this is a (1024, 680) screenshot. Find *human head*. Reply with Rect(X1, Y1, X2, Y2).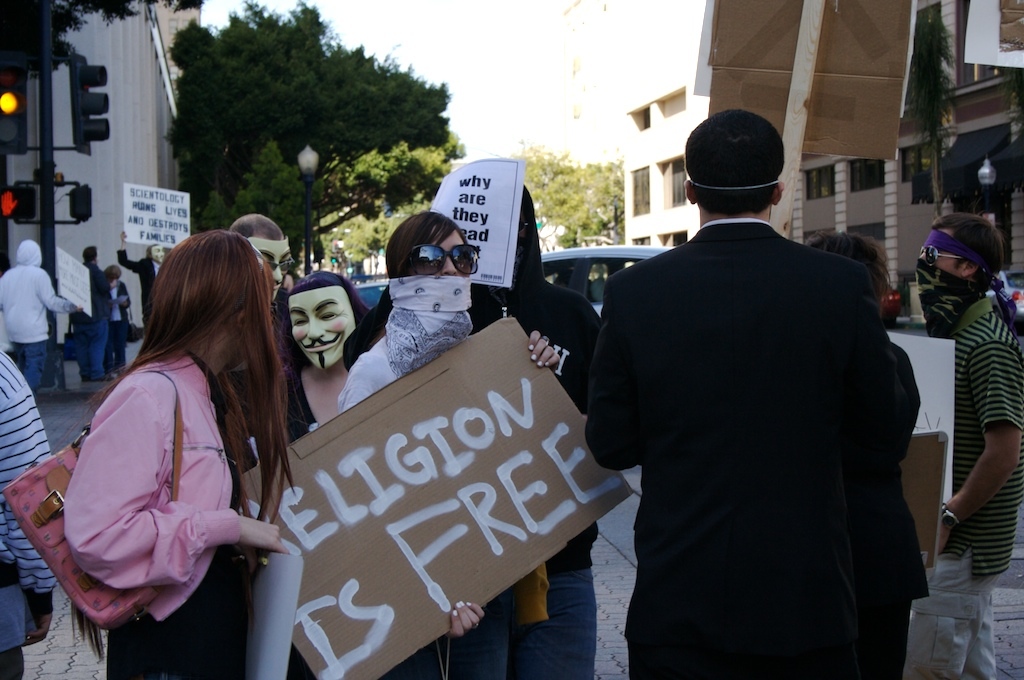
Rect(802, 232, 891, 314).
